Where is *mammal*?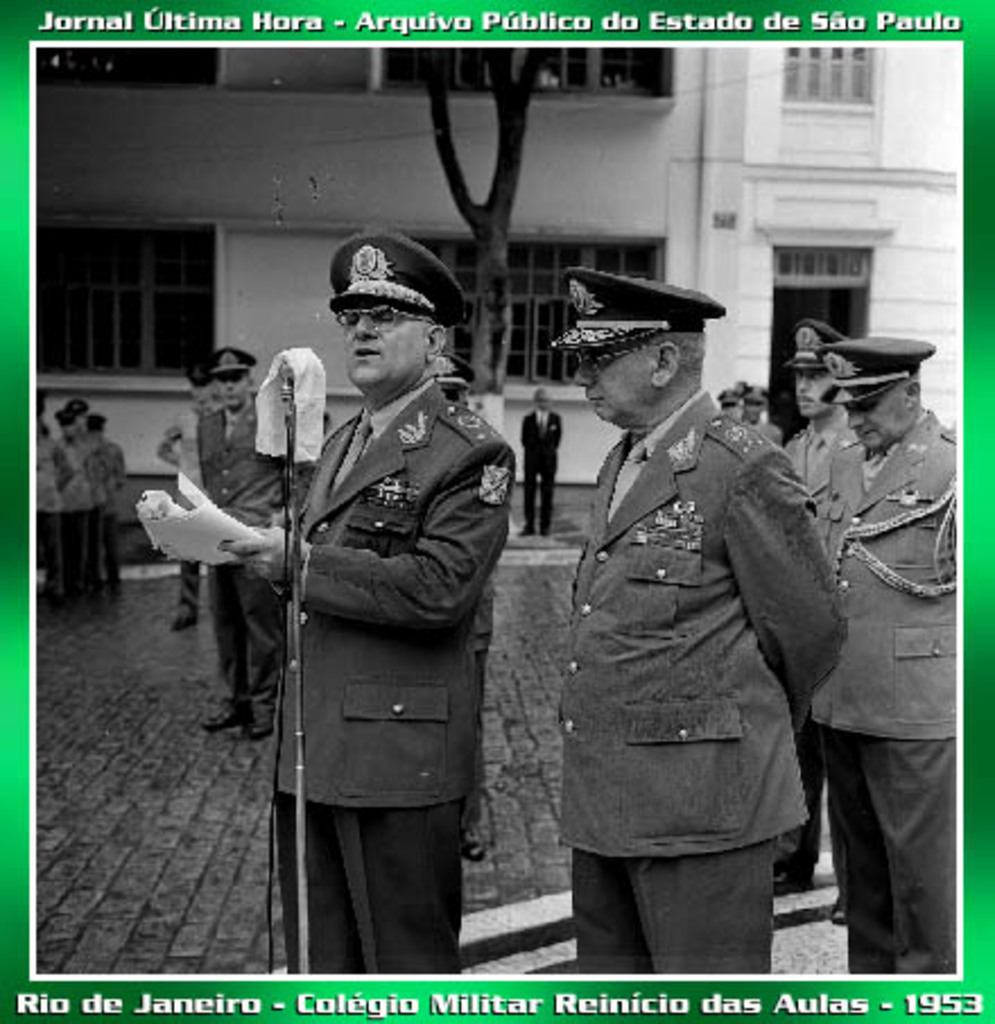
left=84, top=409, right=127, bottom=585.
